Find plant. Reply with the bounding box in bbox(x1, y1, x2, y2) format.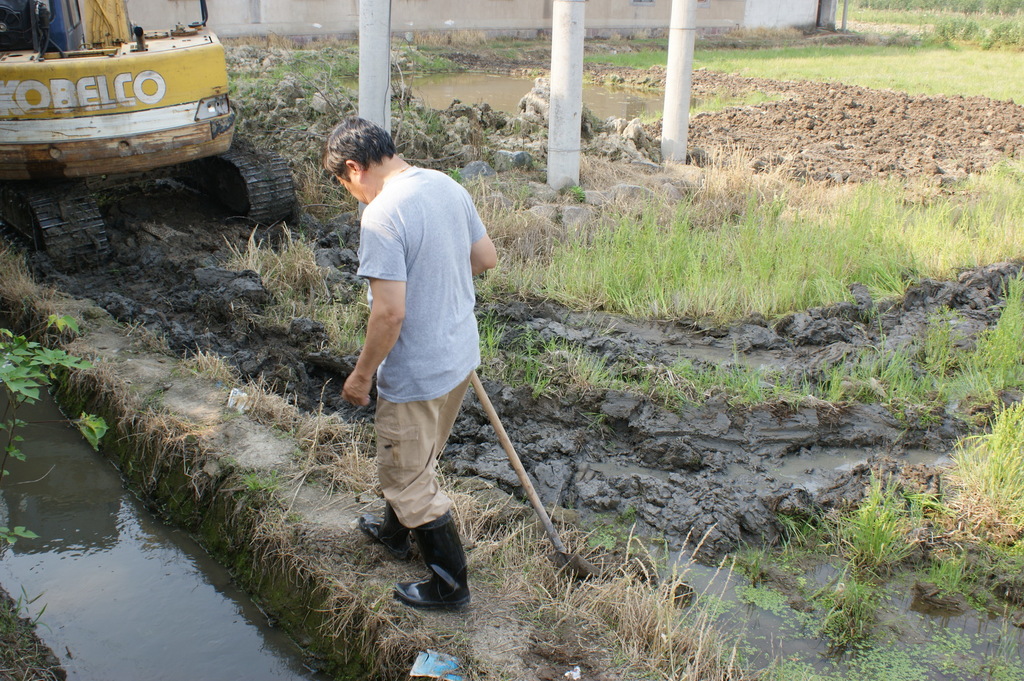
bbox(461, 30, 532, 59).
